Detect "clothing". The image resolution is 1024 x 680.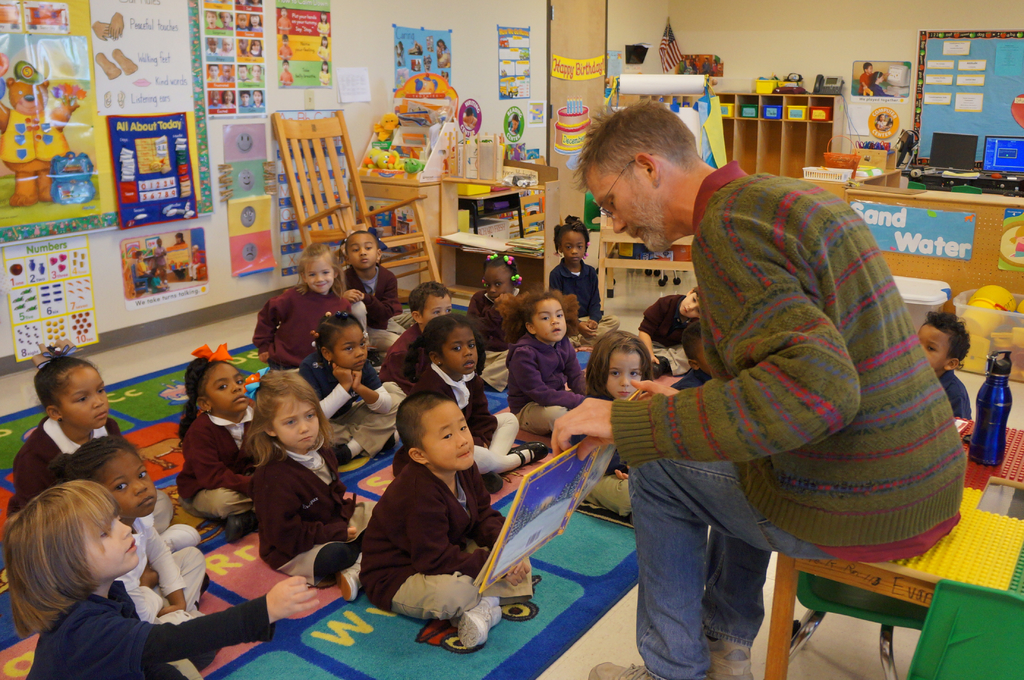
(467, 291, 534, 349).
